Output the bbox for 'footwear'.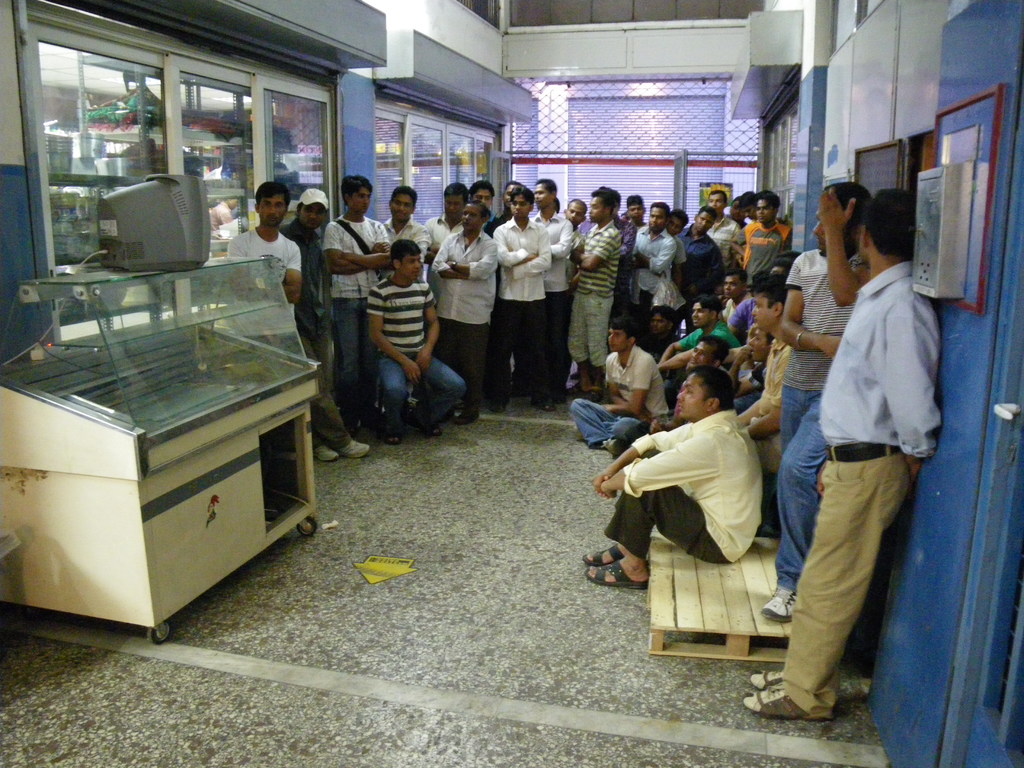
<box>407,412,442,435</box>.
